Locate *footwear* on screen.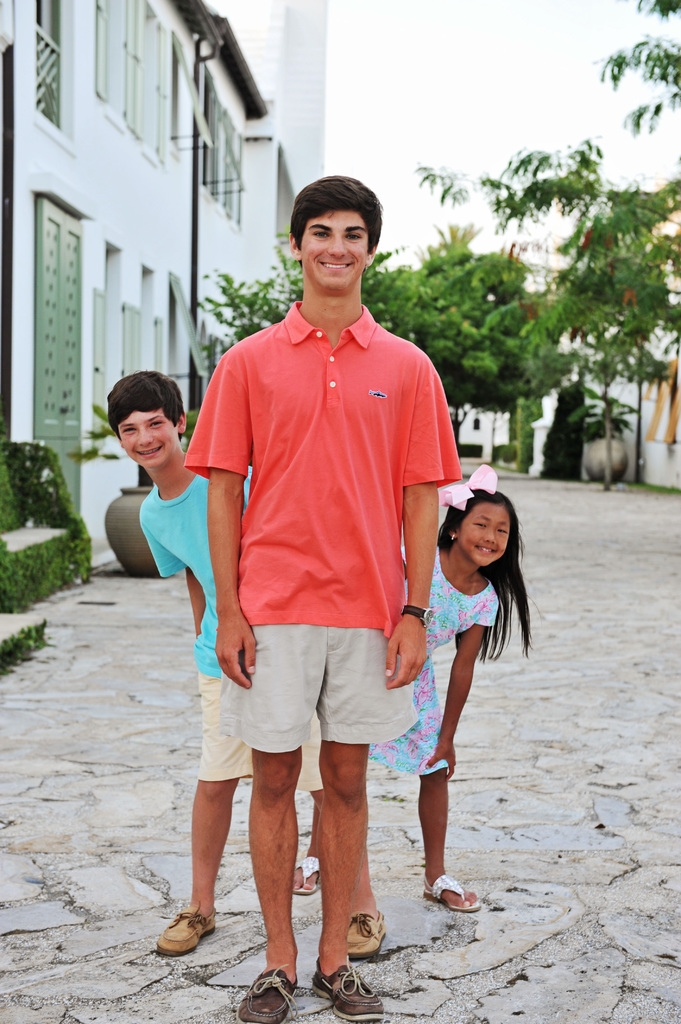
On screen at locate(307, 960, 385, 1020).
